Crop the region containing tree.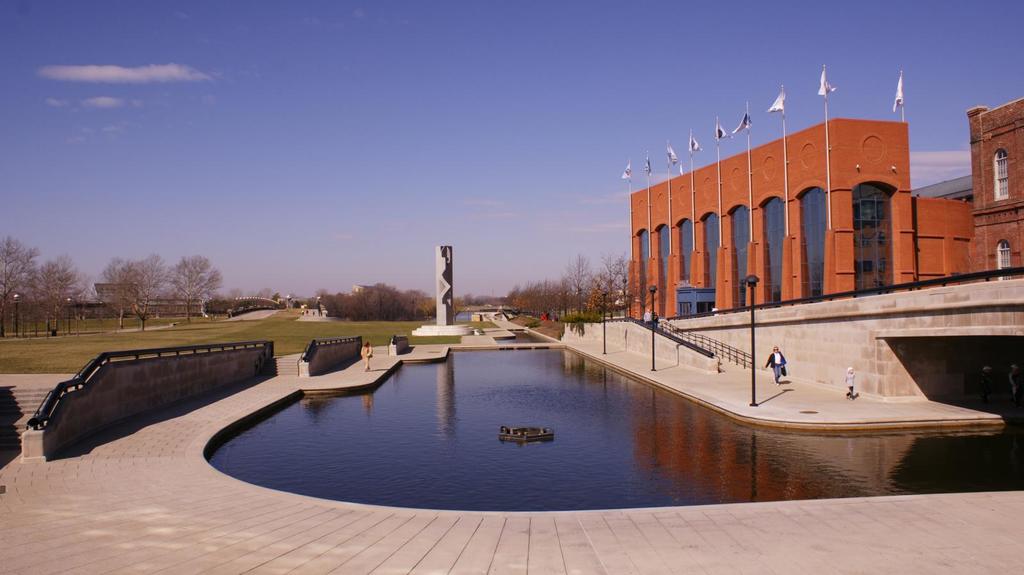
Crop region: 92:256:139:335.
